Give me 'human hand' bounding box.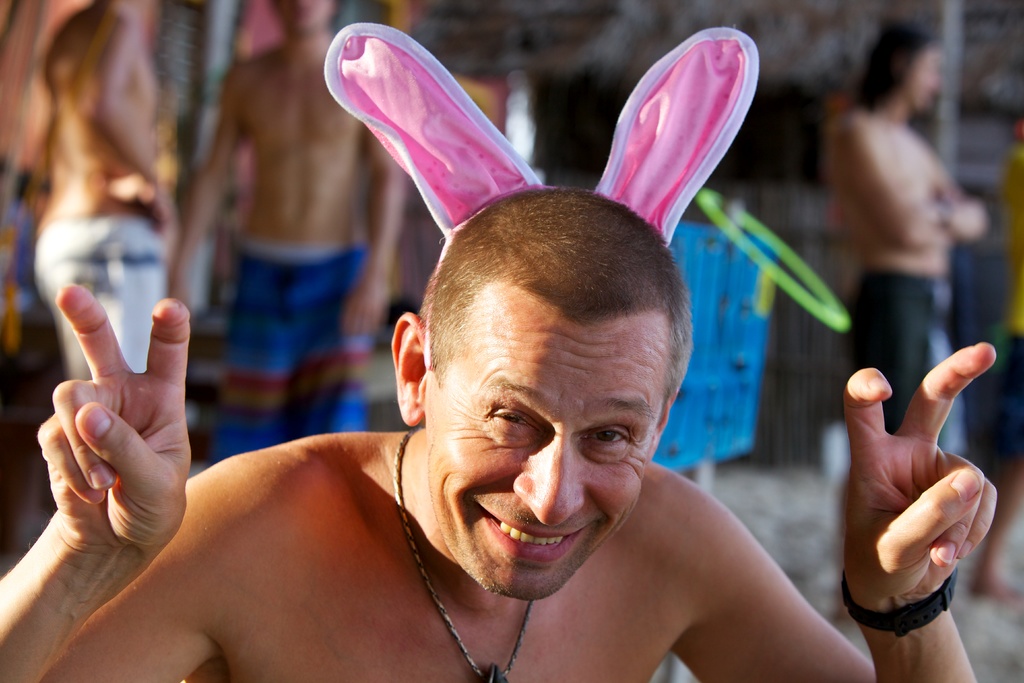
<bbox>920, 199, 941, 214</bbox>.
